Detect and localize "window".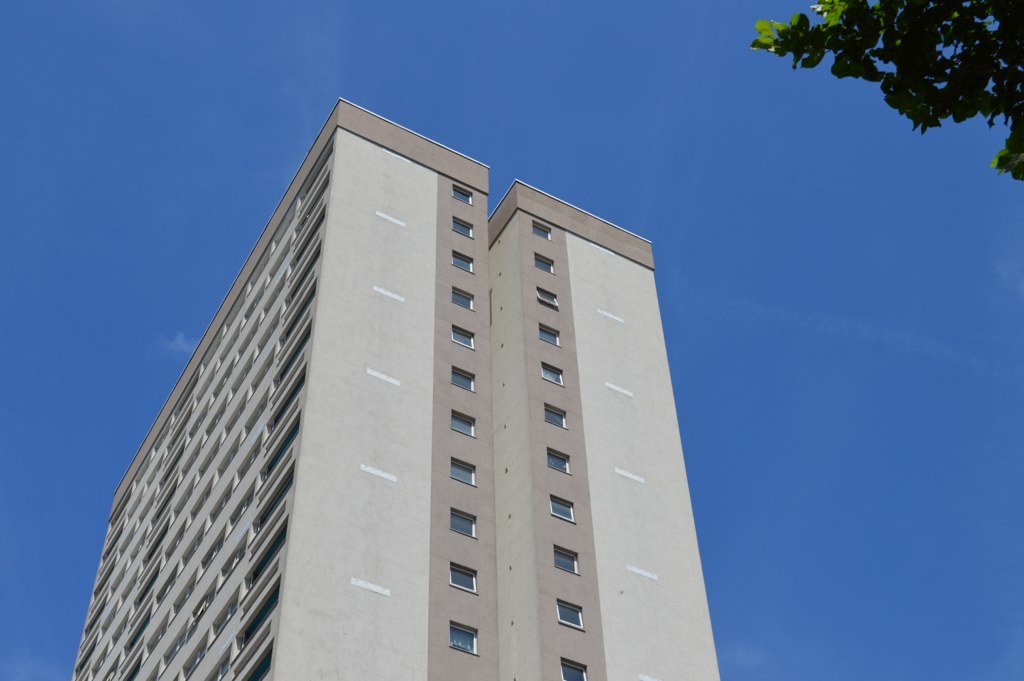
Localized at 451:325:472:346.
